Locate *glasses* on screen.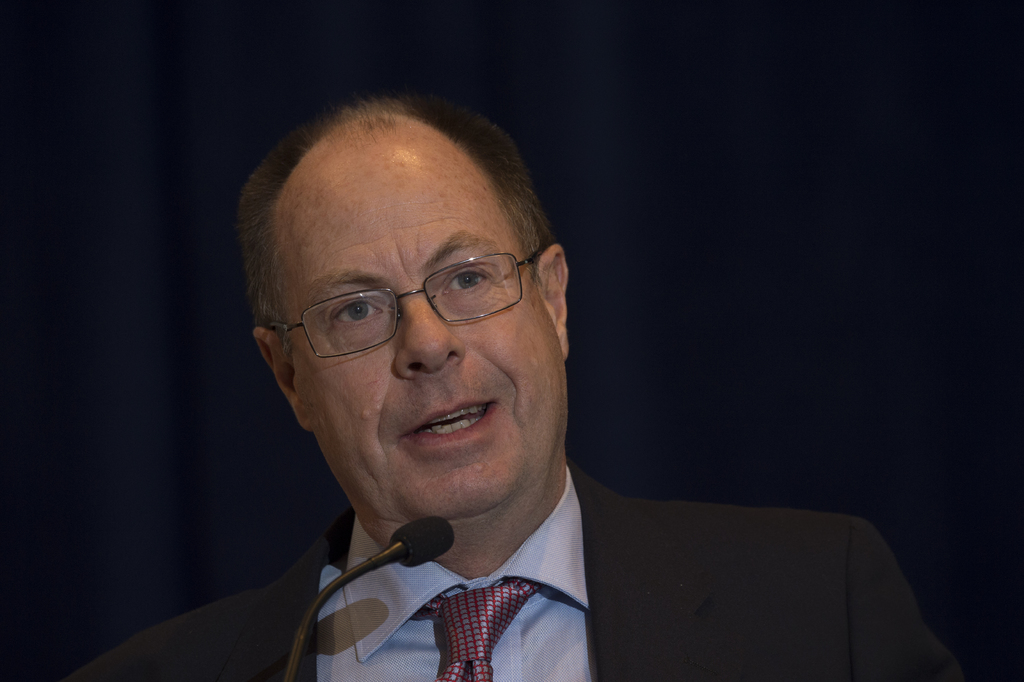
On screen at region(266, 247, 548, 353).
